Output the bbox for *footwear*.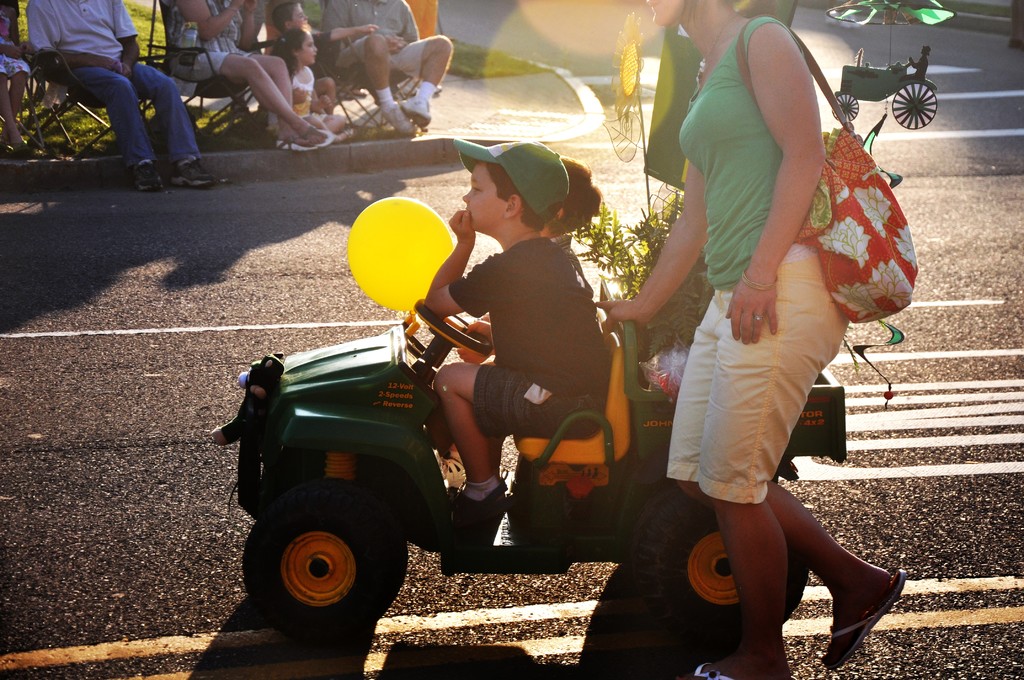
Rect(824, 566, 902, 671).
